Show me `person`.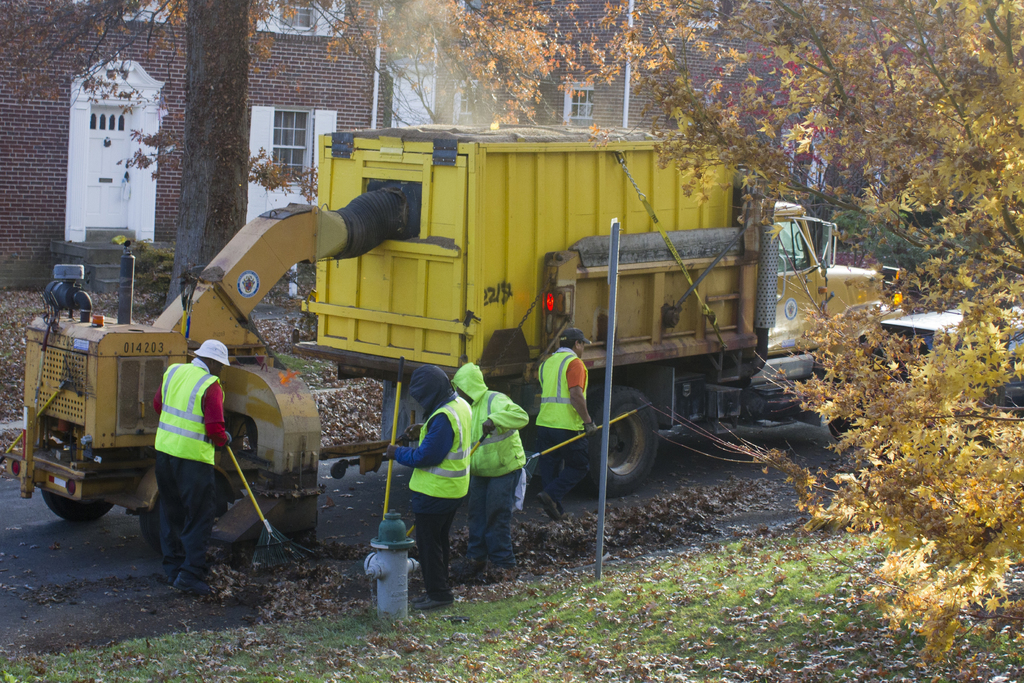
`person` is here: 136, 312, 232, 588.
